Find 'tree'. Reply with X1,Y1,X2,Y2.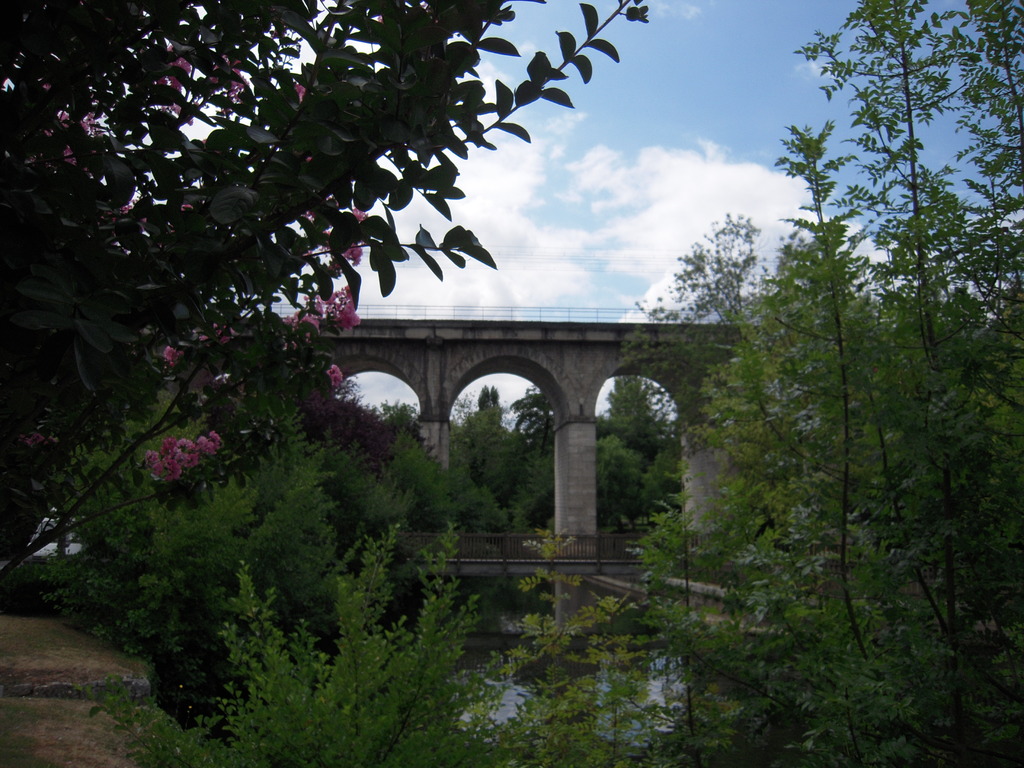
445,383,513,525.
